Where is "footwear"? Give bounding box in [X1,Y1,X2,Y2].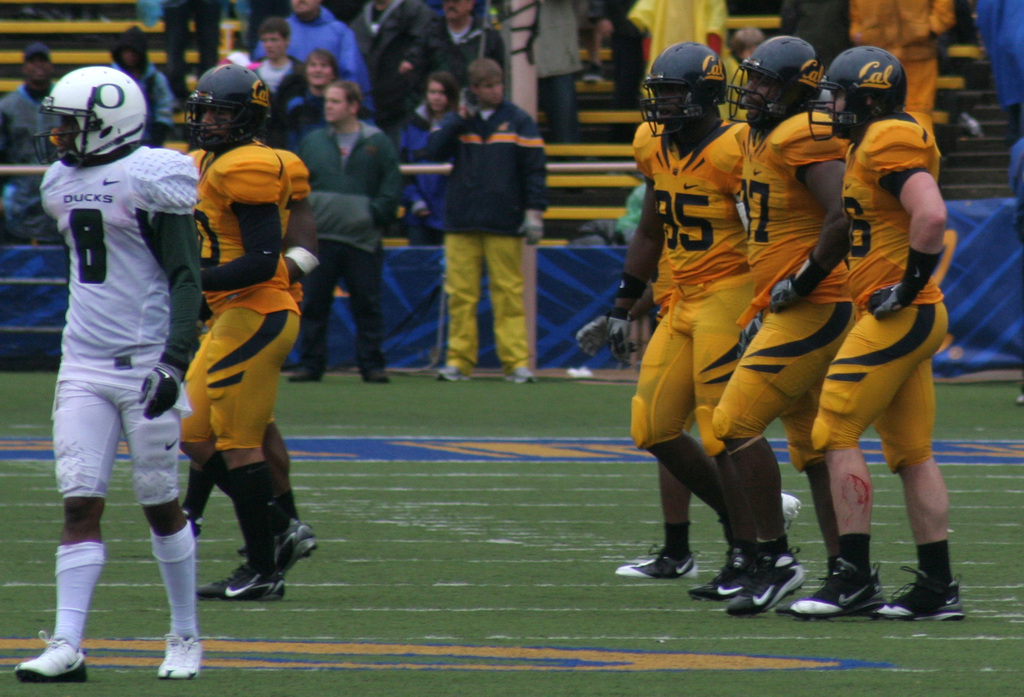
[282,367,321,386].
